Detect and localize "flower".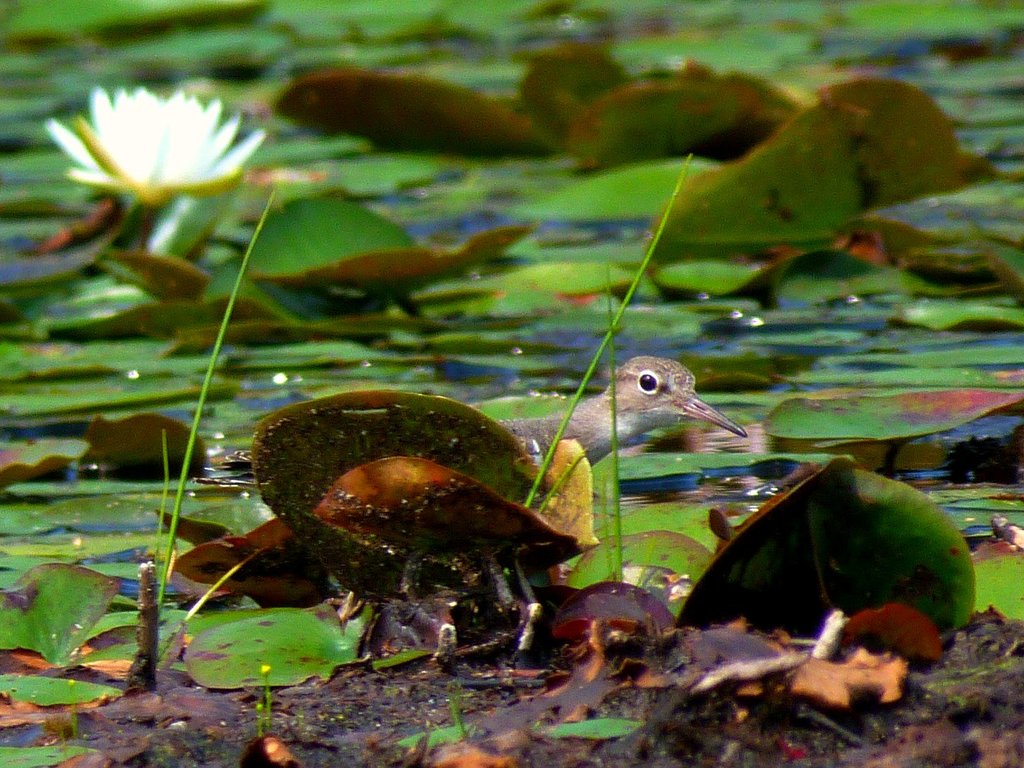
Localized at box(46, 76, 257, 244).
